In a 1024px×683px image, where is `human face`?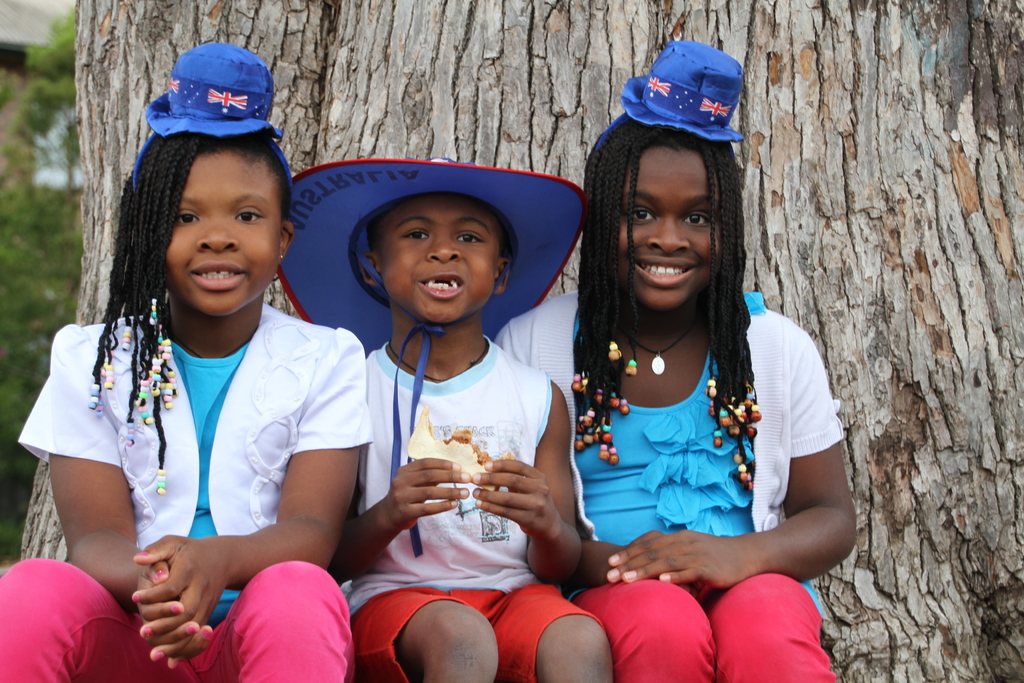
x1=619 y1=152 x2=726 y2=316.
